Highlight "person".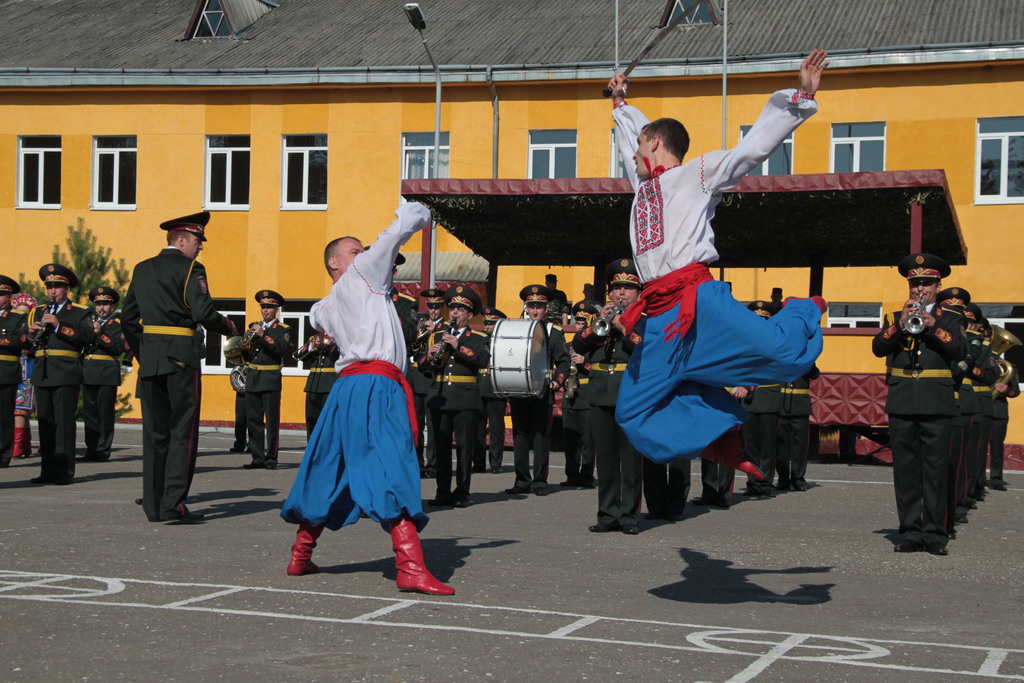
Highlighted region: [left=426, top=286, right=483, bottom=507].
